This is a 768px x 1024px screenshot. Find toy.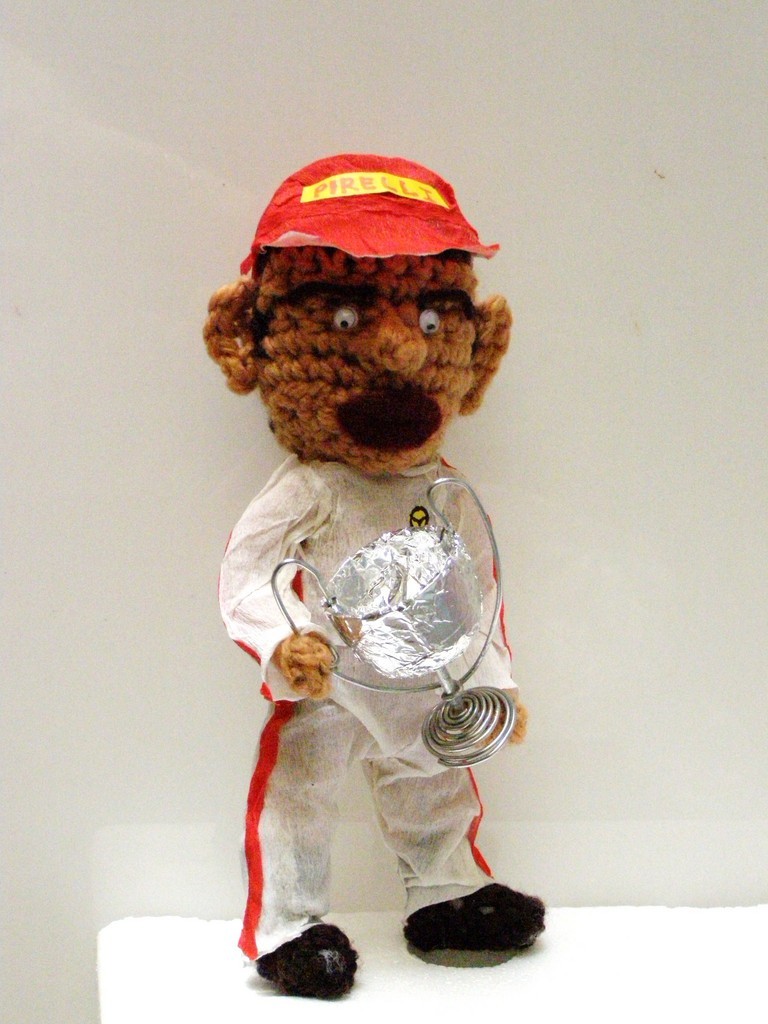
Bounding box: {"x1": 200, "y1": 150, "x2": 544, "y2": 1002}.
